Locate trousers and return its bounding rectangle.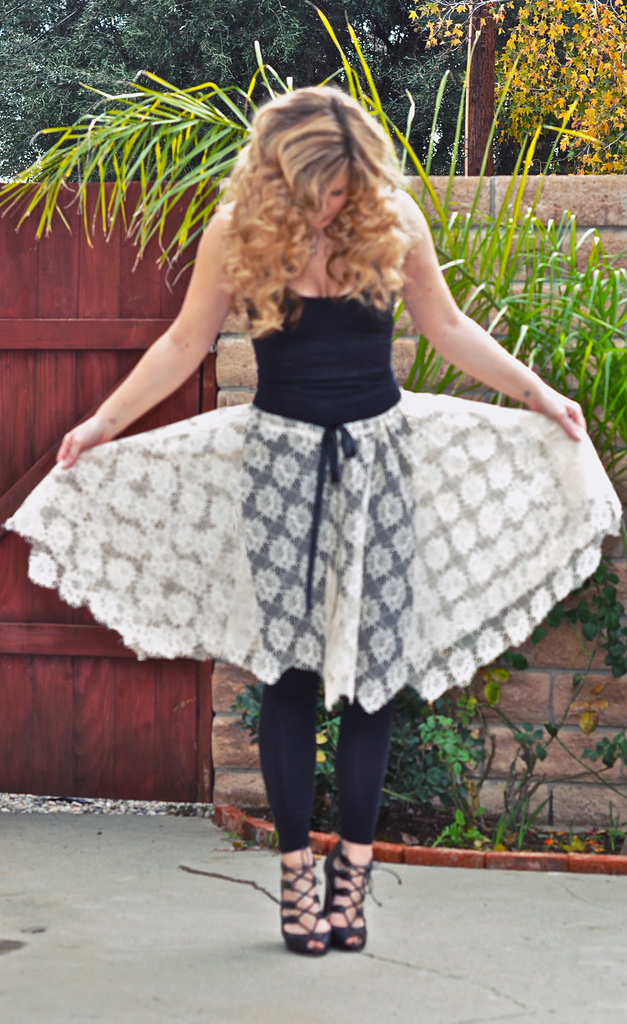
left=237, top=424, right=419, bottom=853.
